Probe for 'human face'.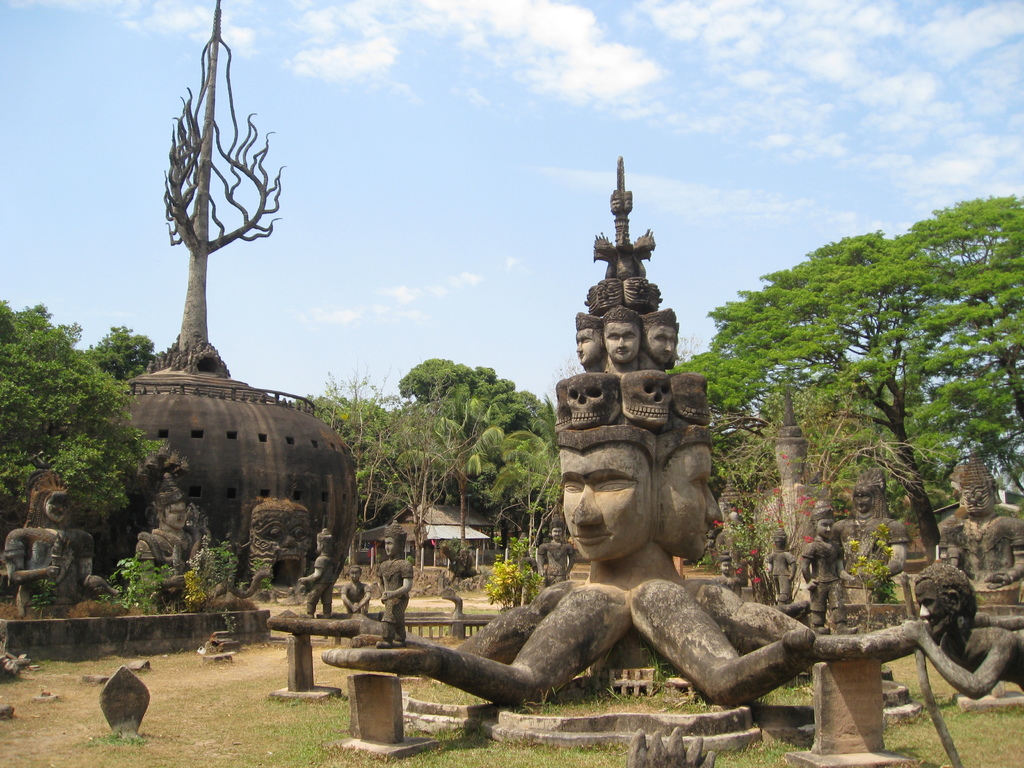
Probe result: 166/499/186/529.
